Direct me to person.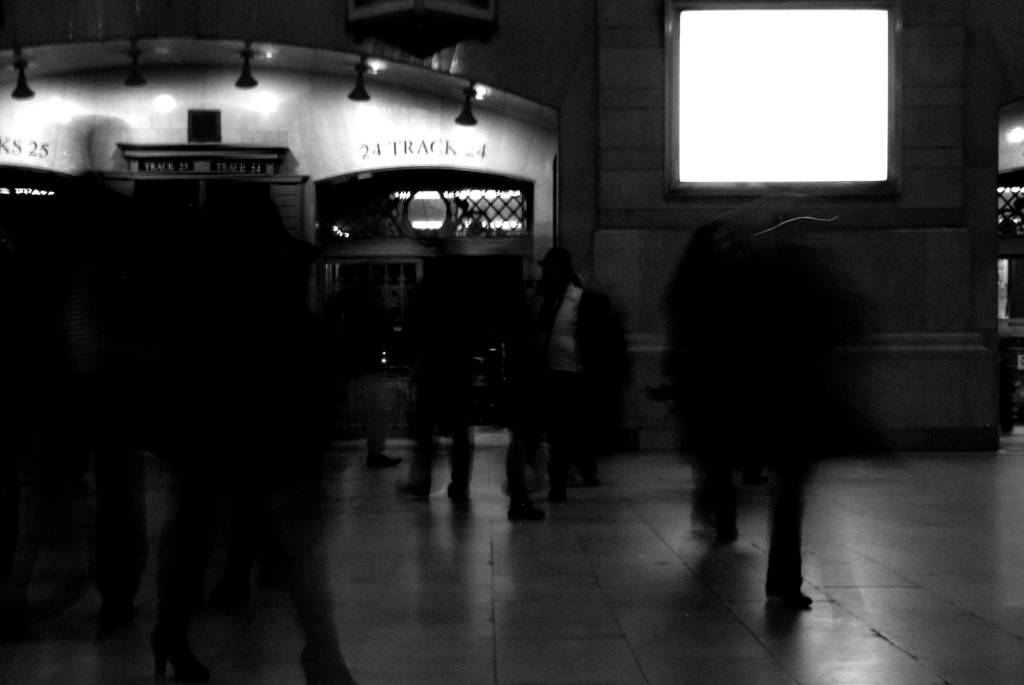
Direction: bbox(335, 274, 391, 475).
